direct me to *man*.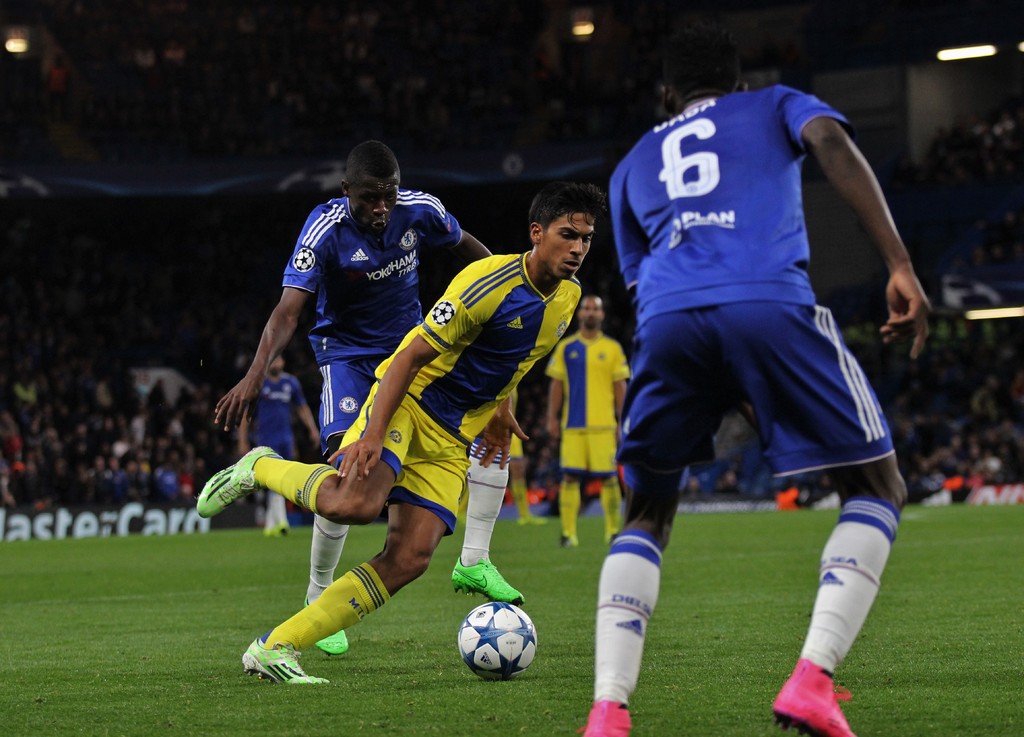
Direction: [195,184,607,683].
